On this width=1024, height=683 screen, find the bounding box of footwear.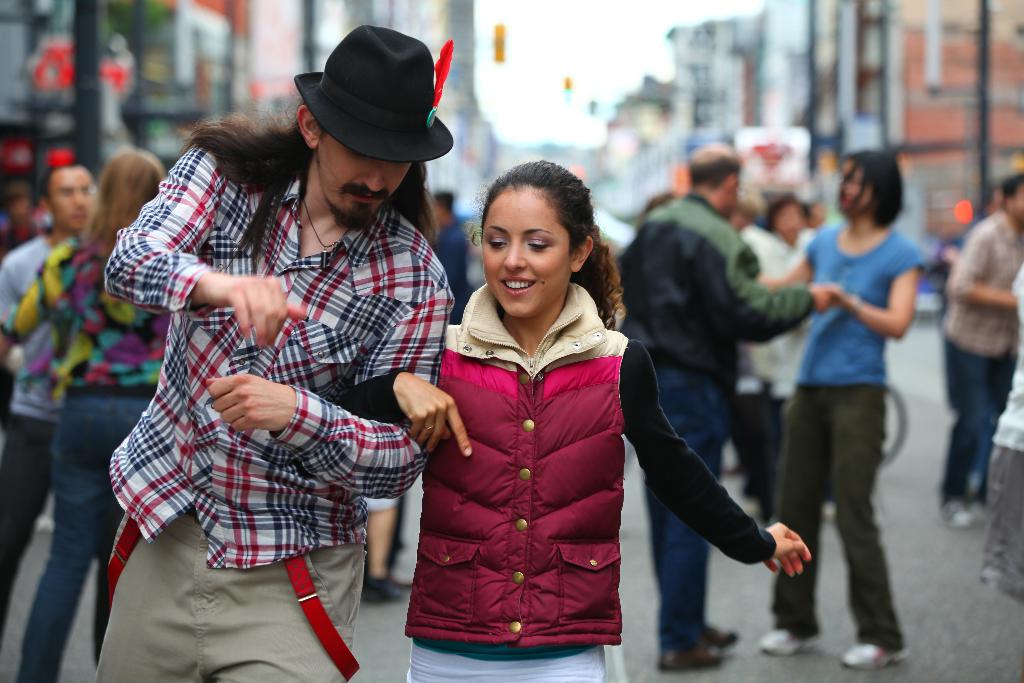
Bounding box: bbox=[968, 499, 988, 529].
